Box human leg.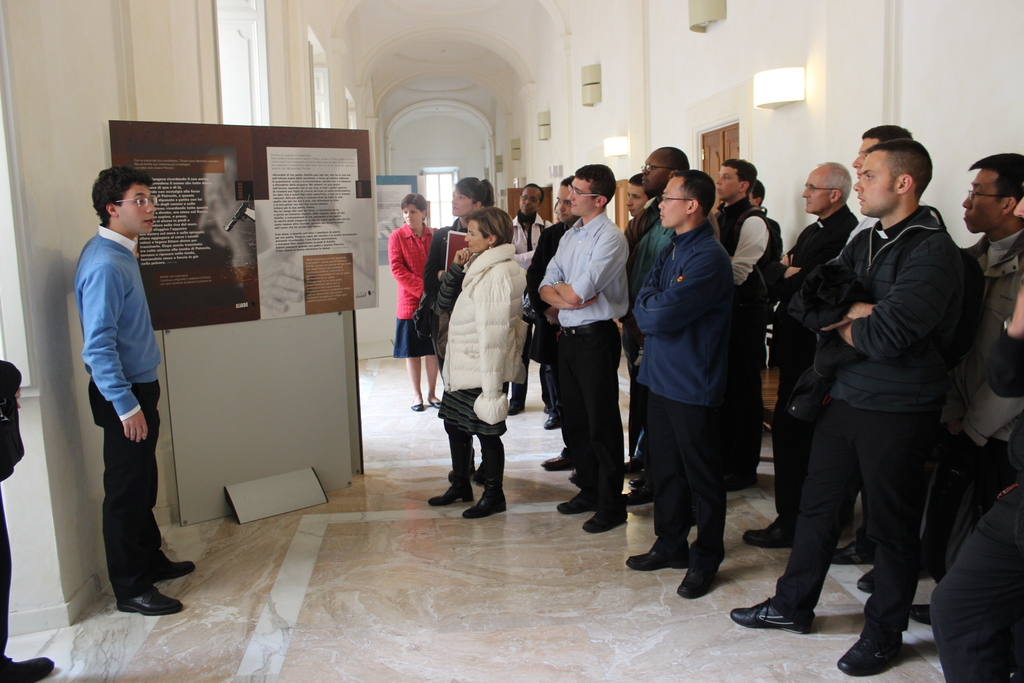
bbox=[625, 386, 691, 564].
